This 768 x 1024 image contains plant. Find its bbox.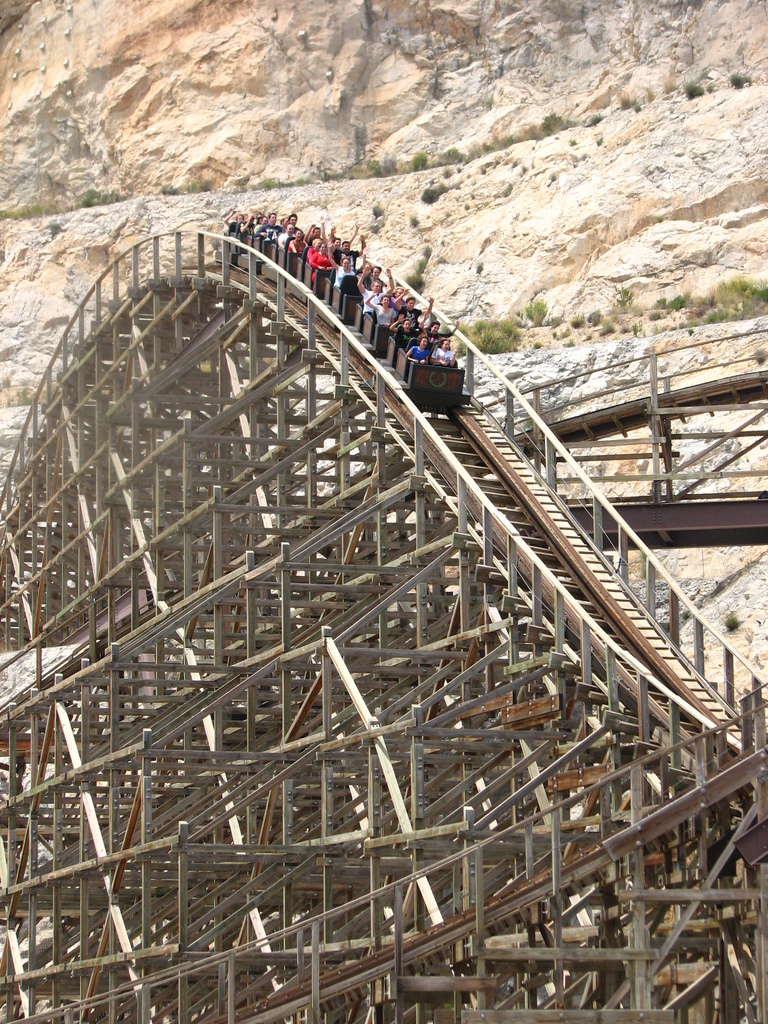
BBox(308, 156, 352, 186).
